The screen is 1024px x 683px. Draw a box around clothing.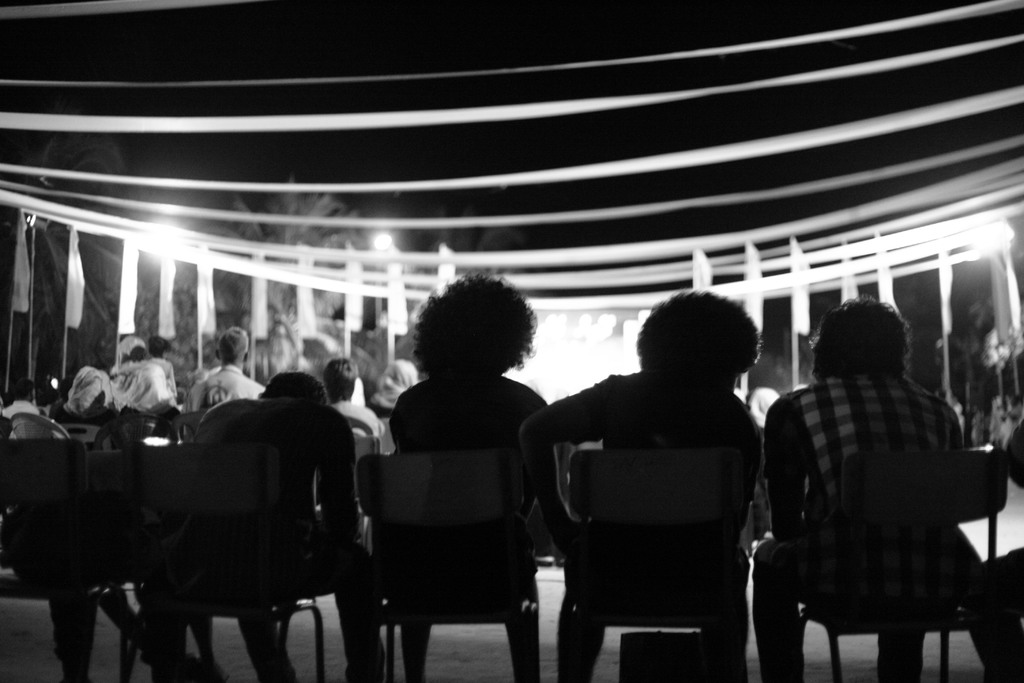
[x1=4, y1=394, x2=43, y2=423].
